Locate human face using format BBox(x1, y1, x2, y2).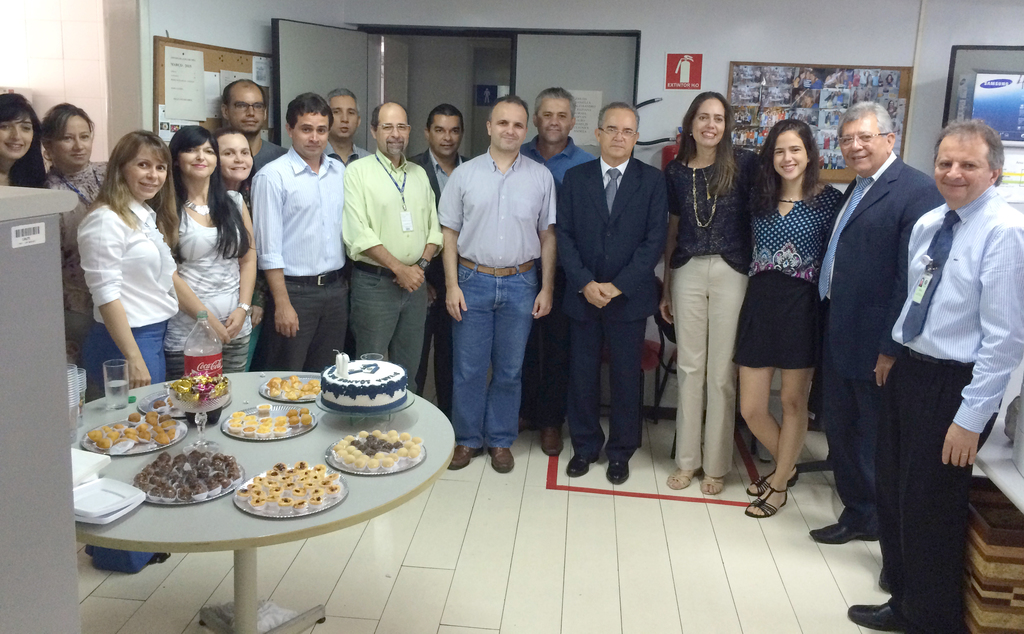
BBox(691, 96, 728, 146).
